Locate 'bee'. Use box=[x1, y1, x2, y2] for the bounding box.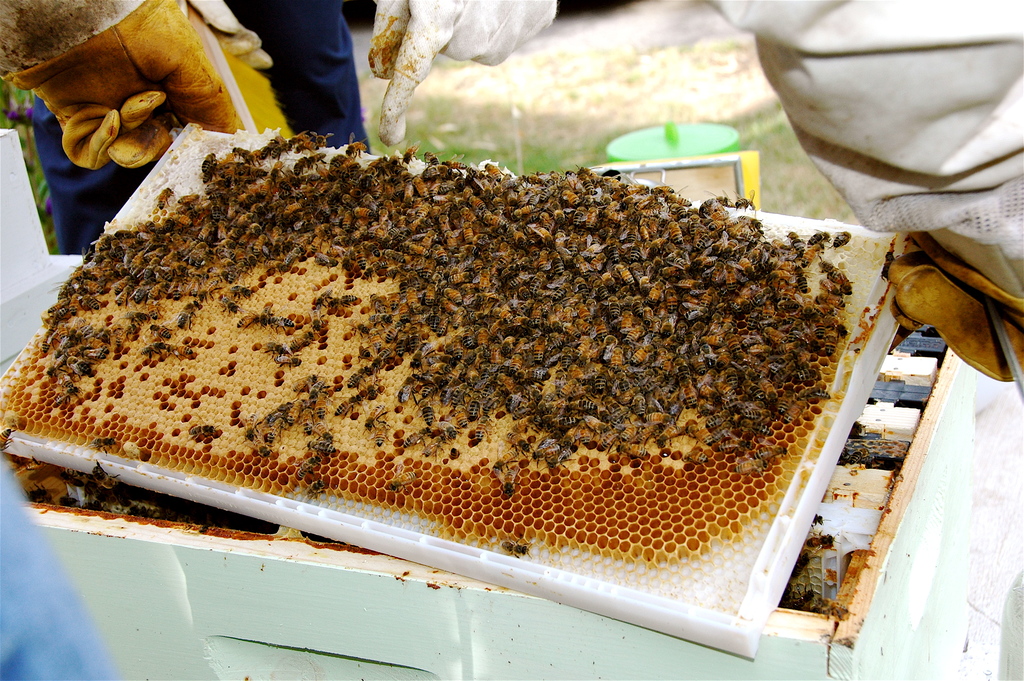
box=[792, 357, 810, 389].
